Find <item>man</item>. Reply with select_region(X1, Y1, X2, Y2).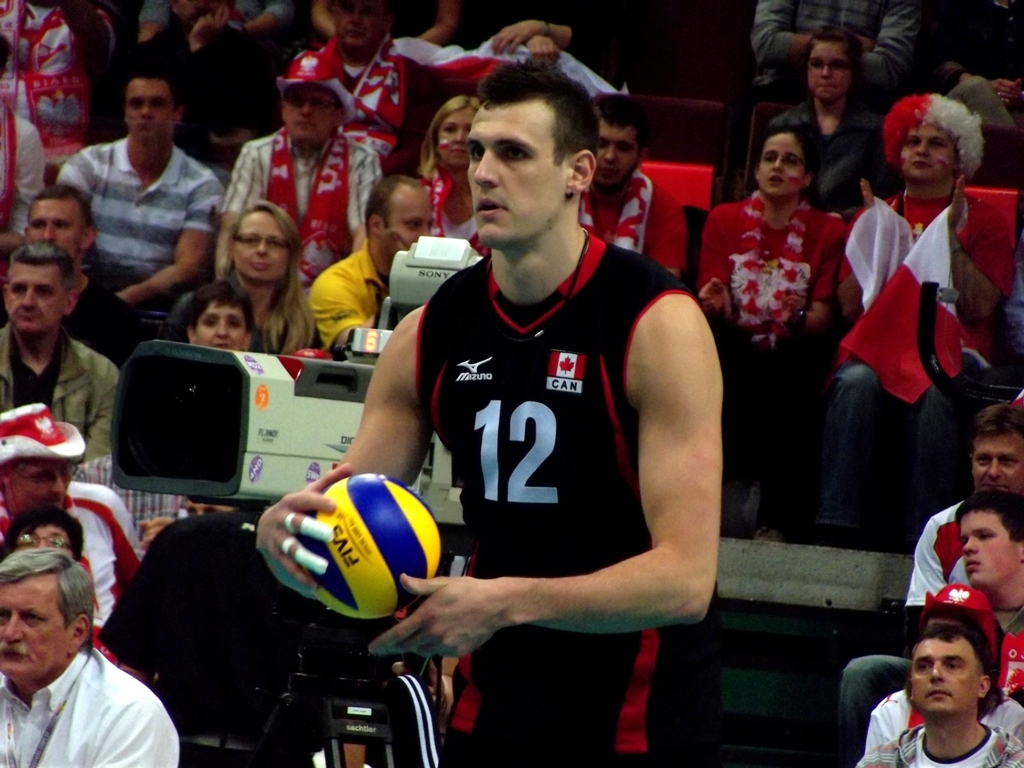
select_region(0, 251, 120, 455).
